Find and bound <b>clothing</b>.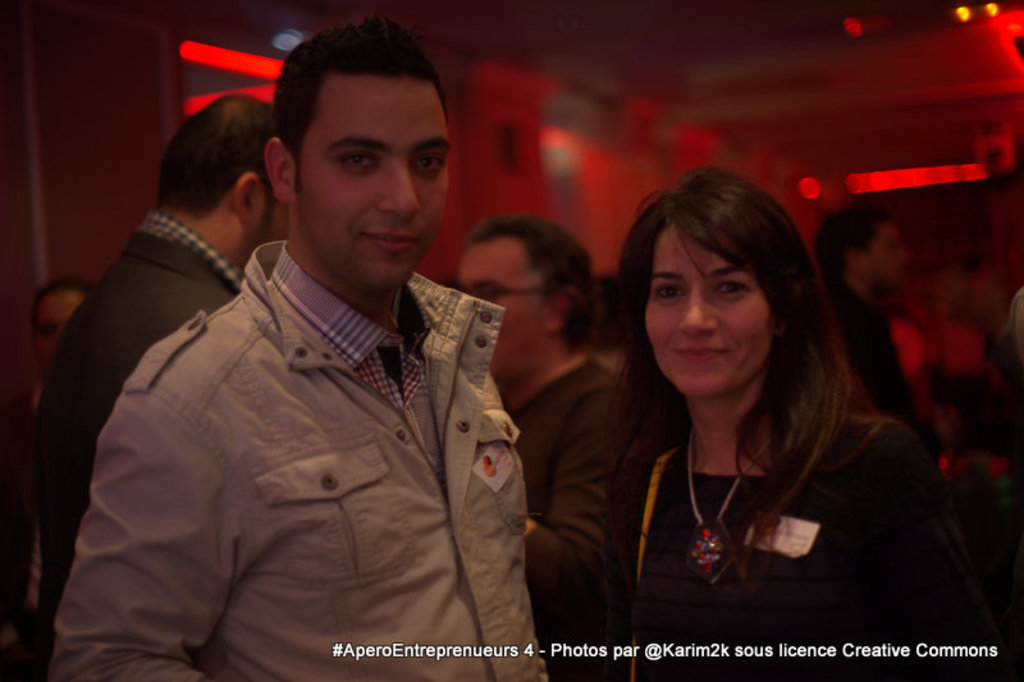
Bound: <bbox>46, 238, 237, 592</bbox>.
